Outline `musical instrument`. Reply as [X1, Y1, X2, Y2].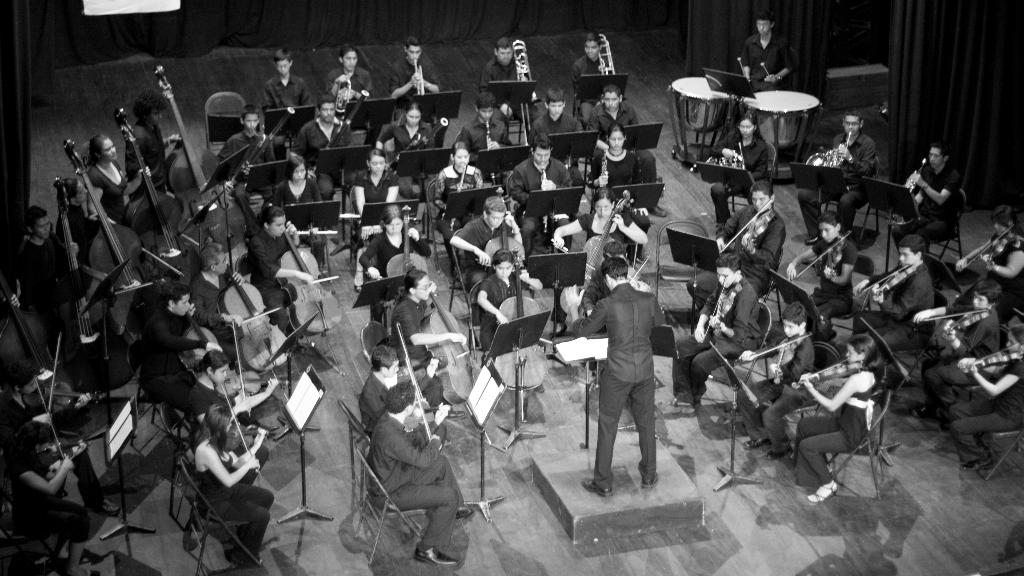
[5, 246, 74, 403].
